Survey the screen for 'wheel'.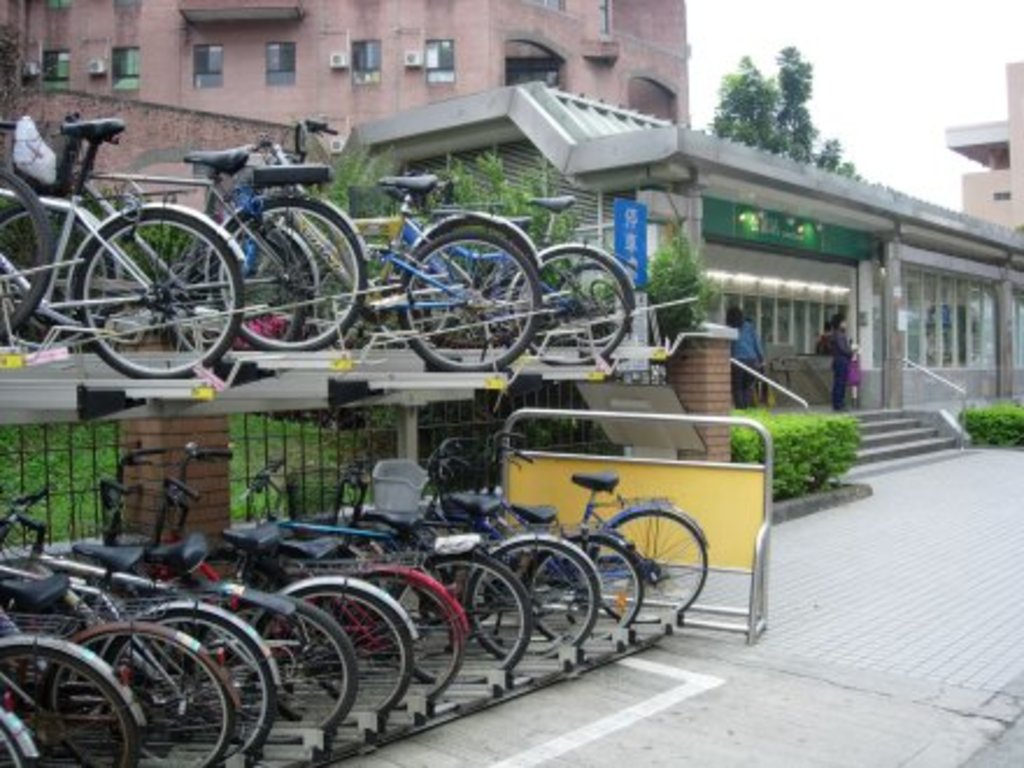
Survey found: box(554, 263, 621, 354).
